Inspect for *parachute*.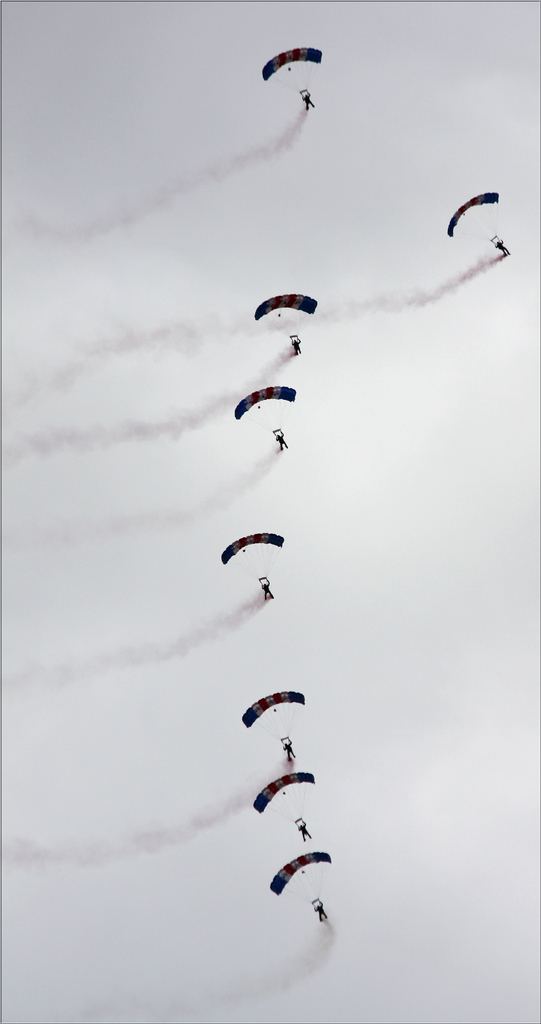
Inspection: left=449, top=189, right=502, bottom=250.
